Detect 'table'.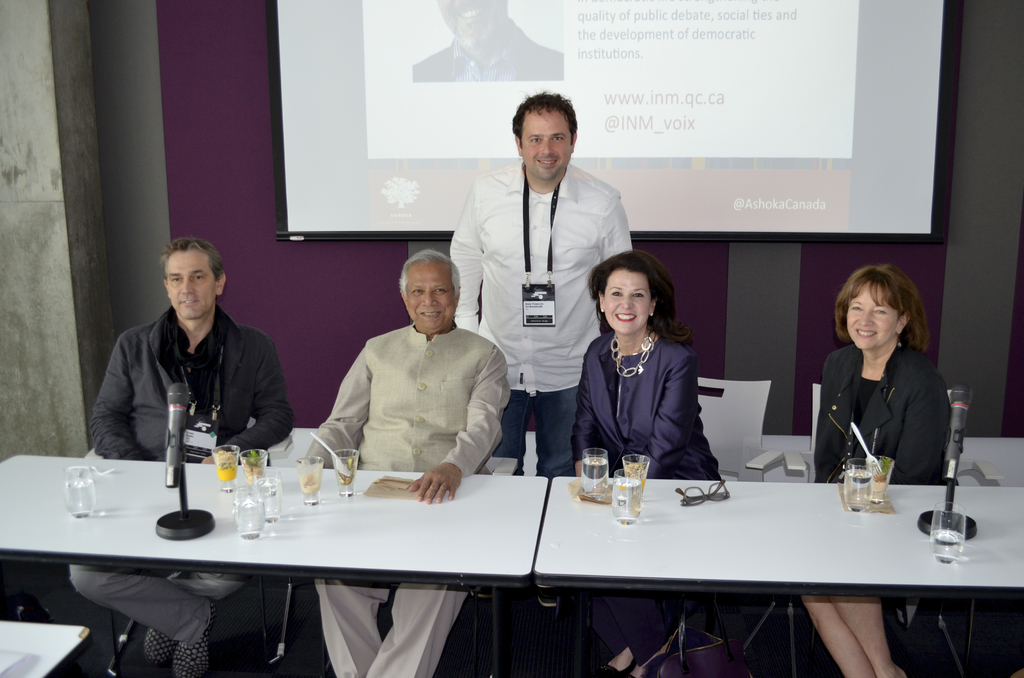
Detected at 0/451/548/677.
